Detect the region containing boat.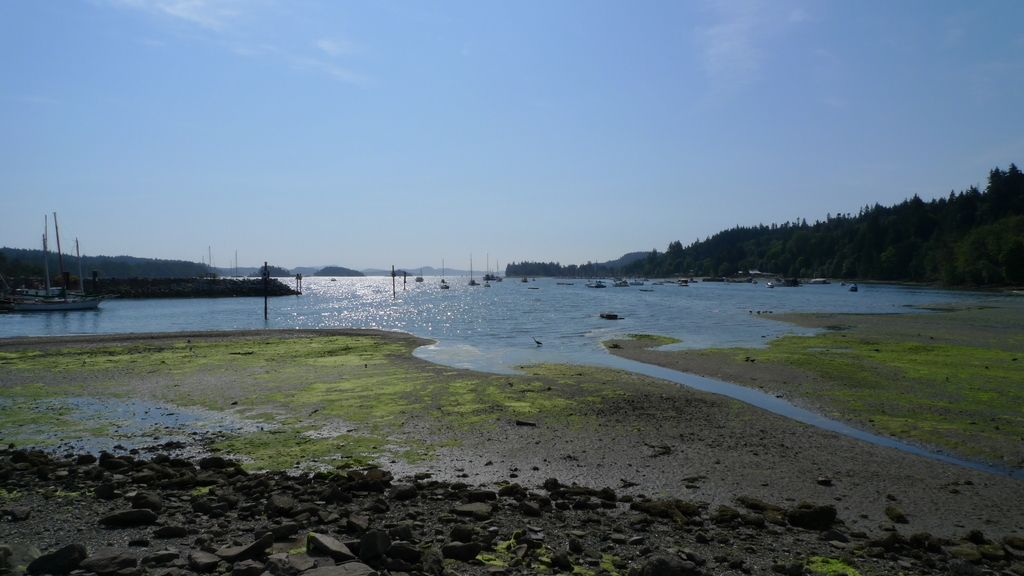
{"x1": 483, "y1": 279, "x2": 500, "y2": 292}.
